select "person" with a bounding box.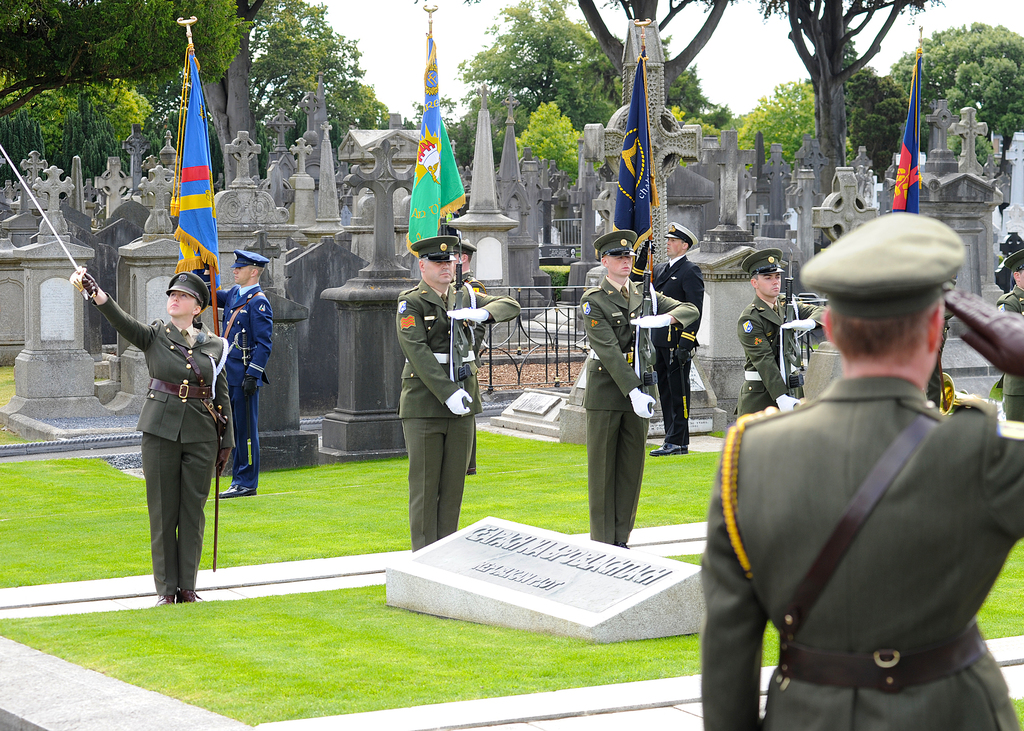
<box>995,249,1023,426</box>.
